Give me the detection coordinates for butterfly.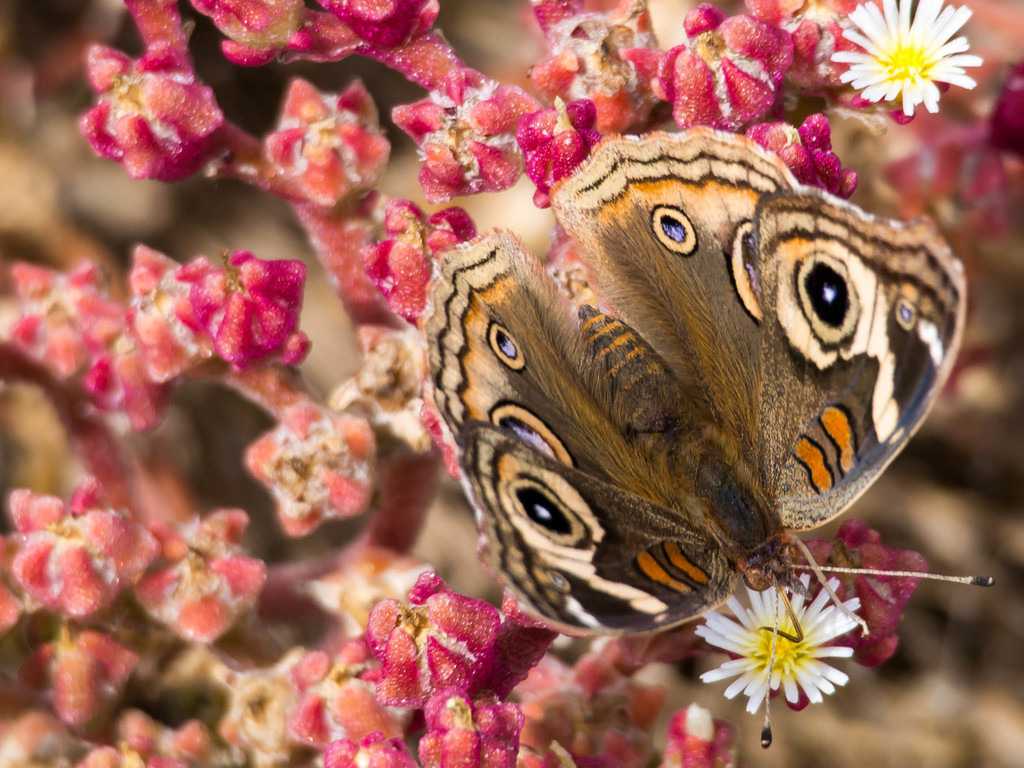
x1=370, y1=129, x2=995, y2=661.
